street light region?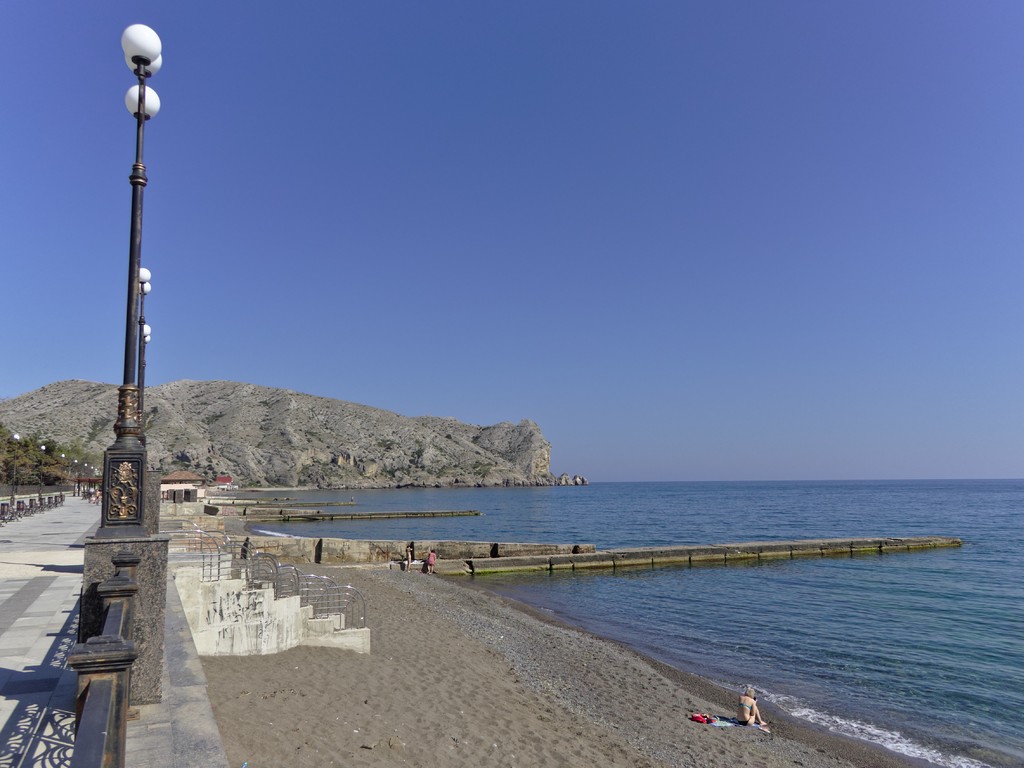
l=10, t=429, r=22, b=505
